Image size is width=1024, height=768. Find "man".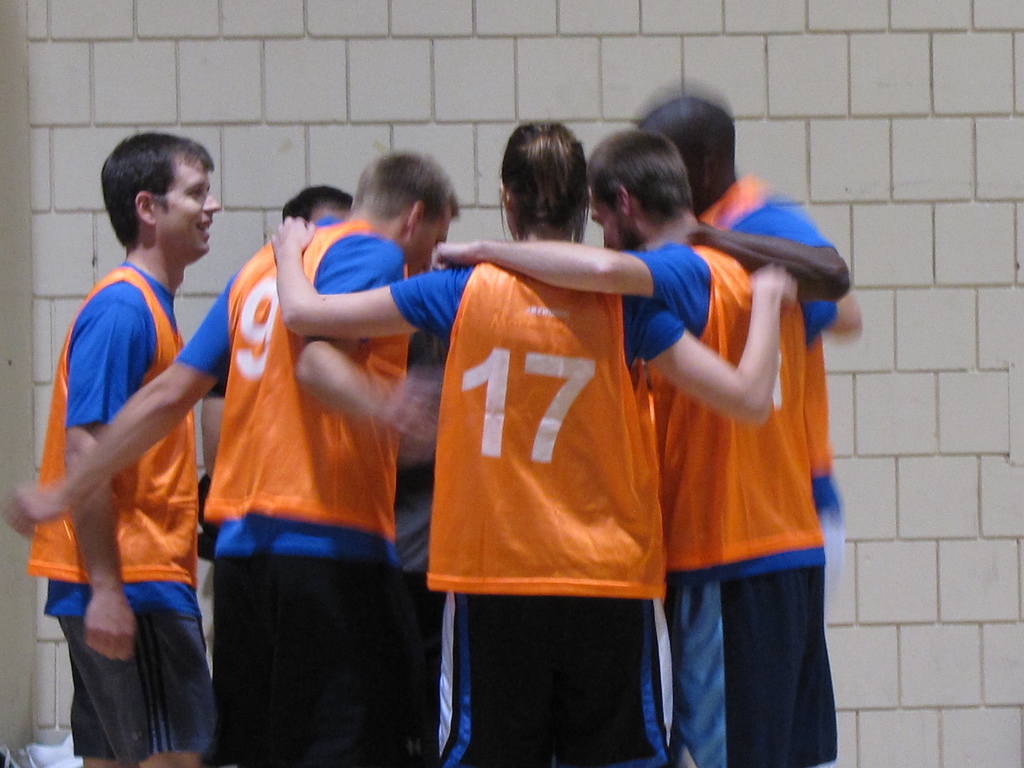
(x1=28, y1=131, x2=228, y2=767).
